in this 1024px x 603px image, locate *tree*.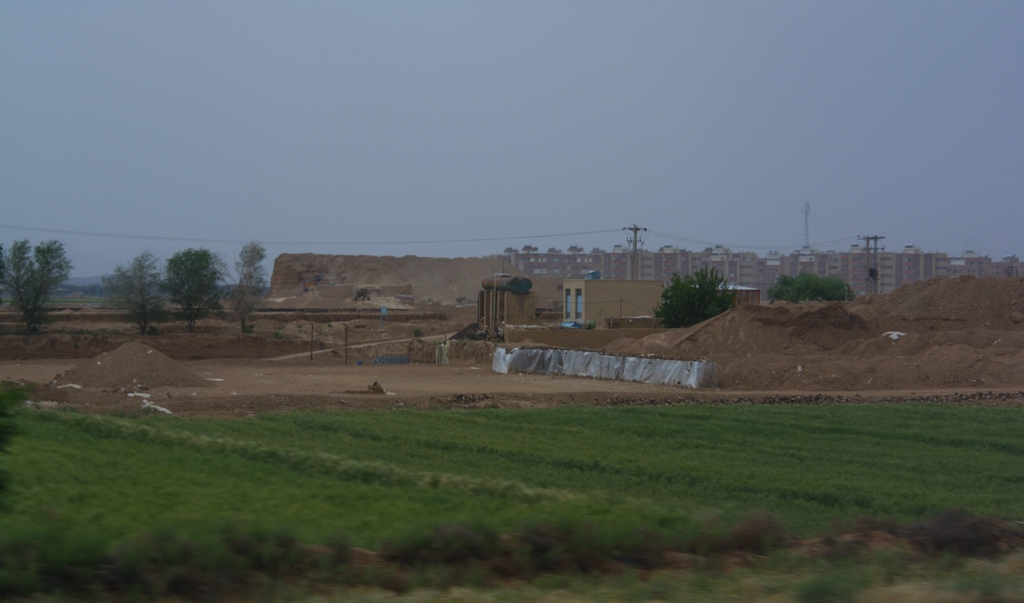
Bounding box: Rect(217, 244, 268, 333).
